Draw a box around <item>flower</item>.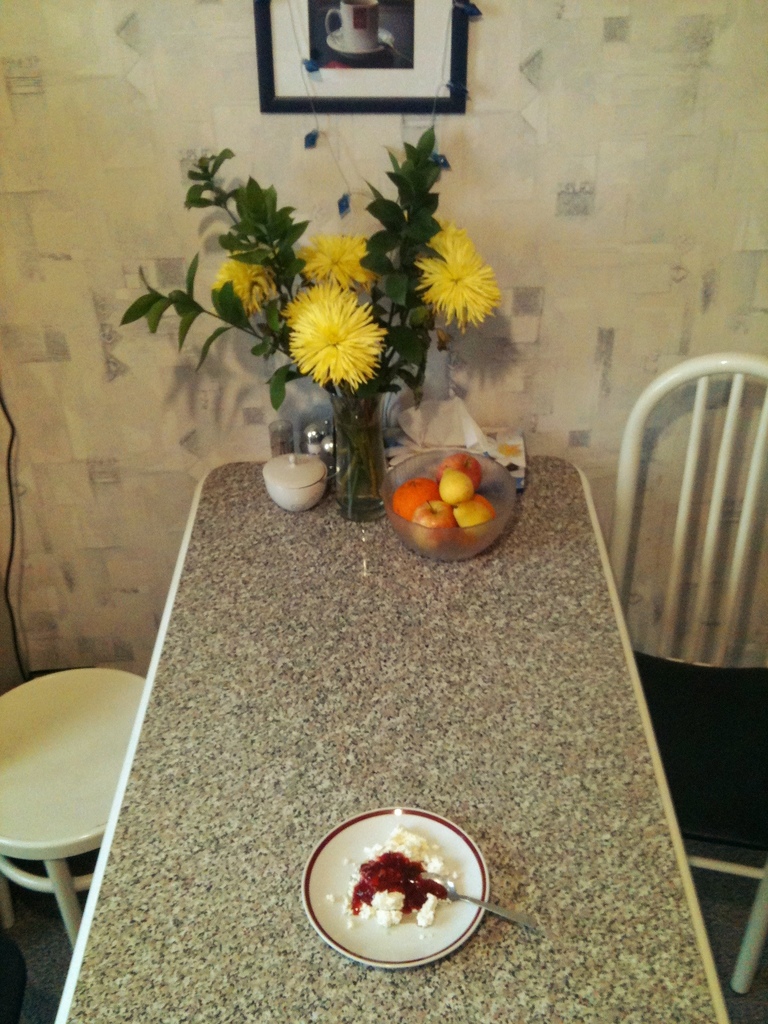
box=[212, 240, 282, 308].
